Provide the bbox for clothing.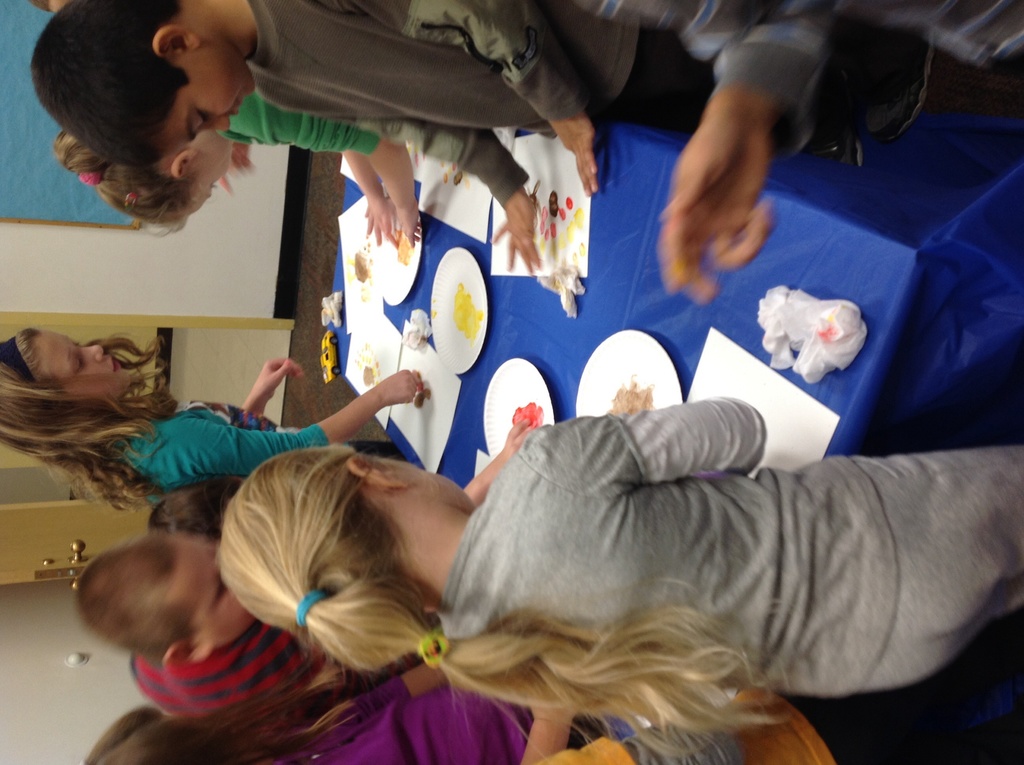
l=100, t=373, r=324, b=502.
